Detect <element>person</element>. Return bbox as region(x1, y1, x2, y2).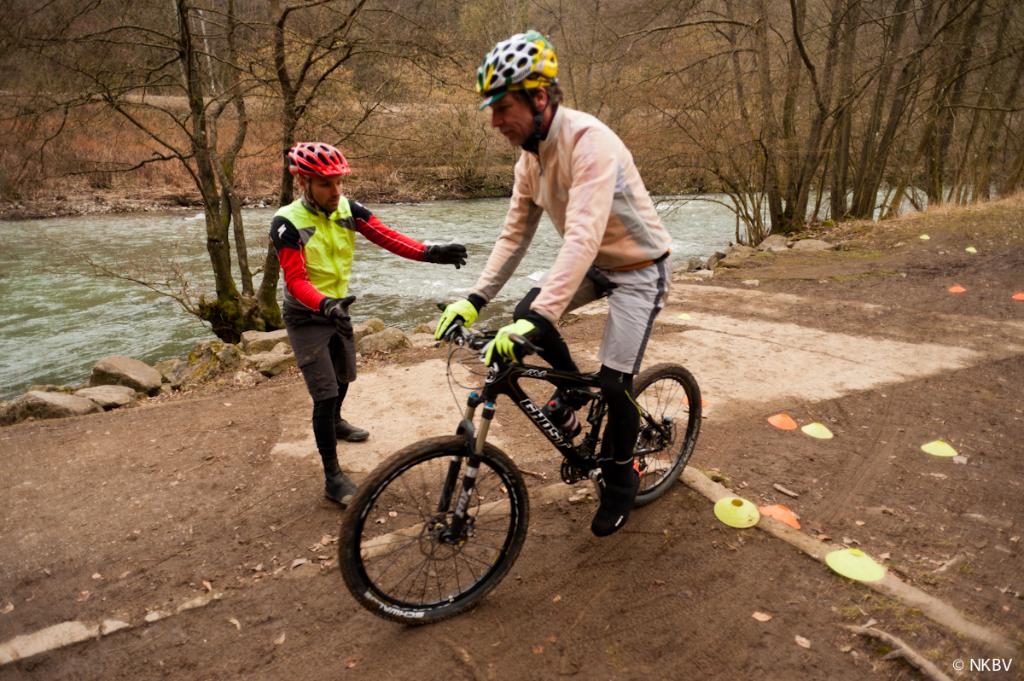
region(269, 173, 473, 512).
